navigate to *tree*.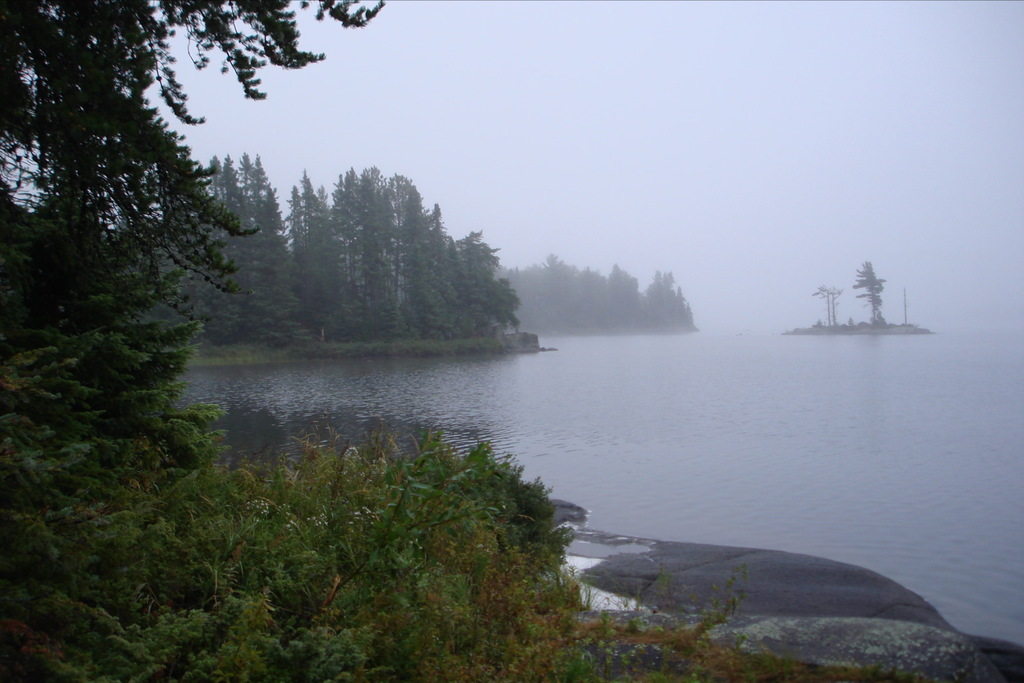
Navigation target: <region>476, 234, 504, 338</region>.
